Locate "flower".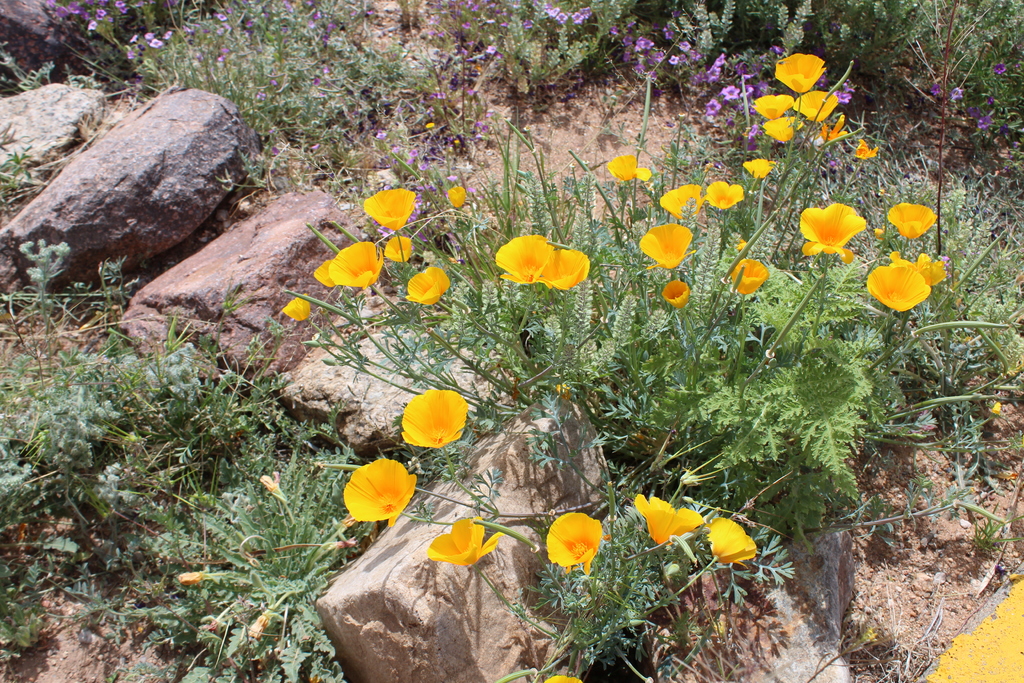
Bounding box: pyautogui.locateOnScreen(403, 265, 454, 304).
